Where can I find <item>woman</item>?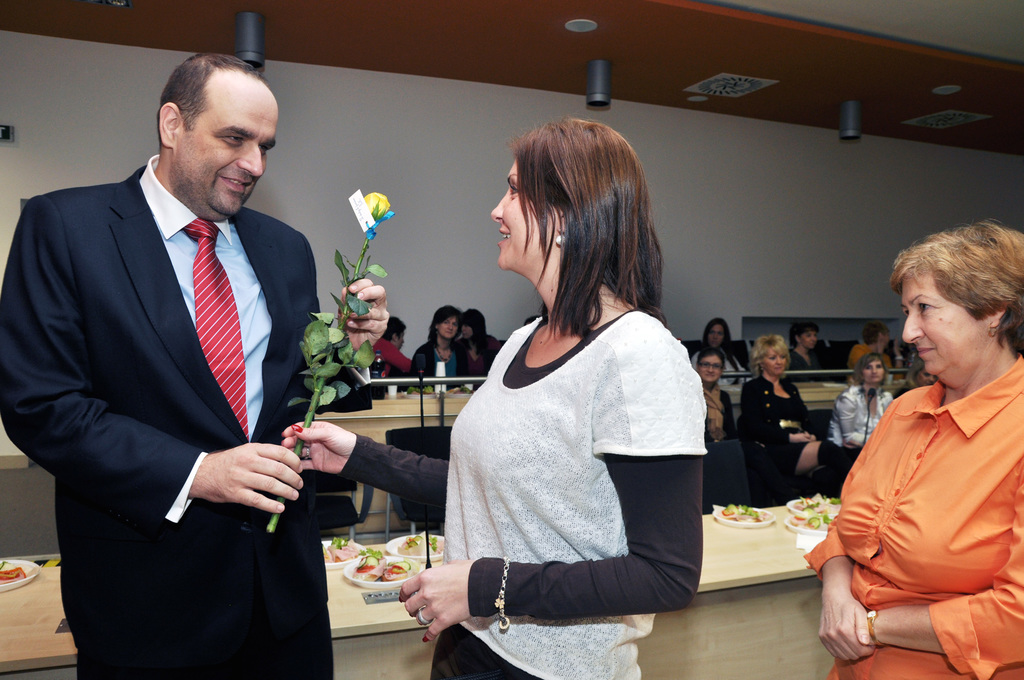
You can find it at region(893, 358, 940, 400).
